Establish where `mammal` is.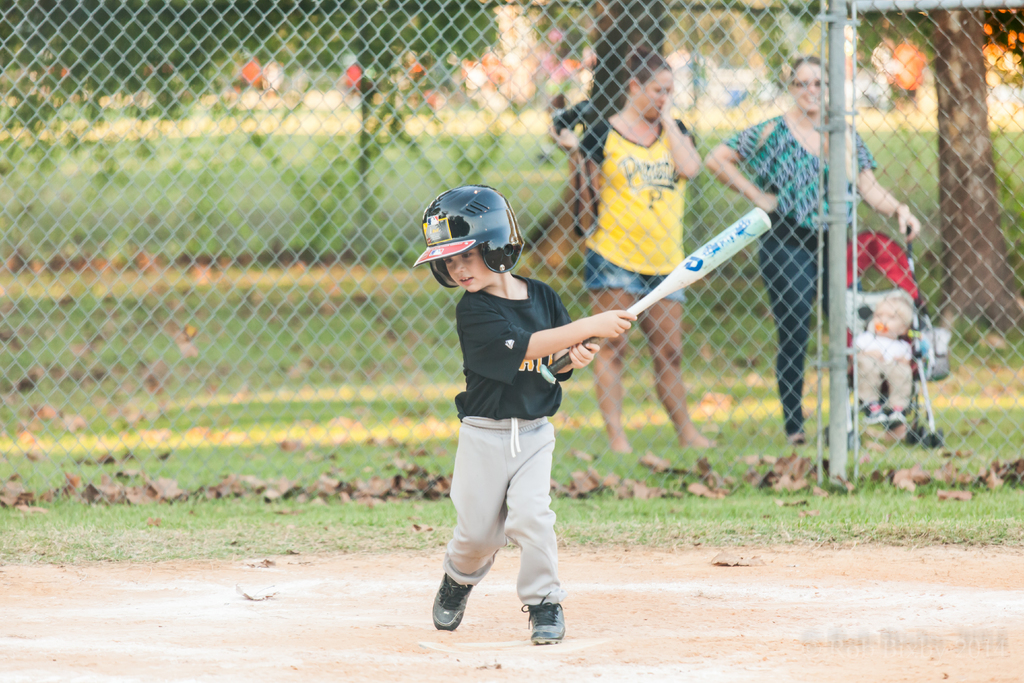
Established at 552/40/712/452.
